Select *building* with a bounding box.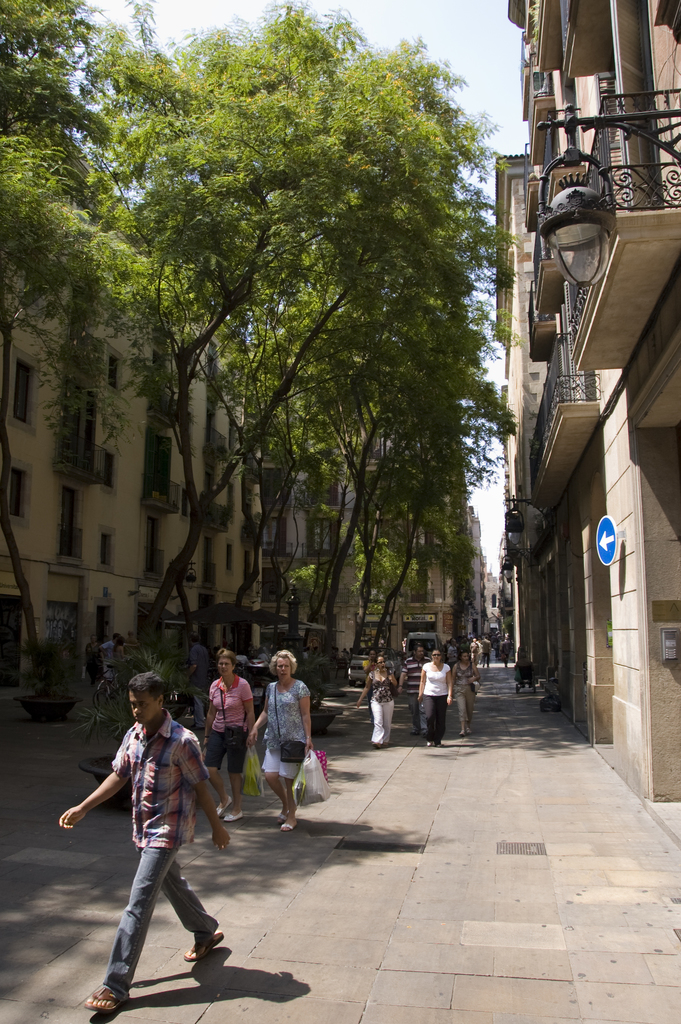
Rect(489, 0, 680, 824).
